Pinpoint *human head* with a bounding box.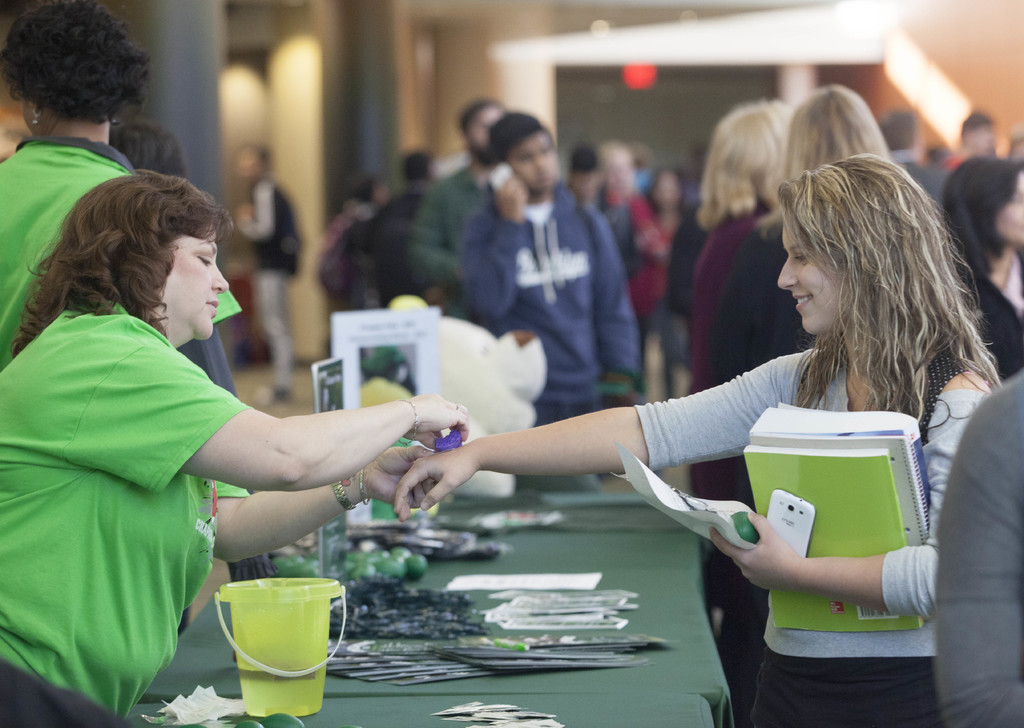
942 159 1023 247.
